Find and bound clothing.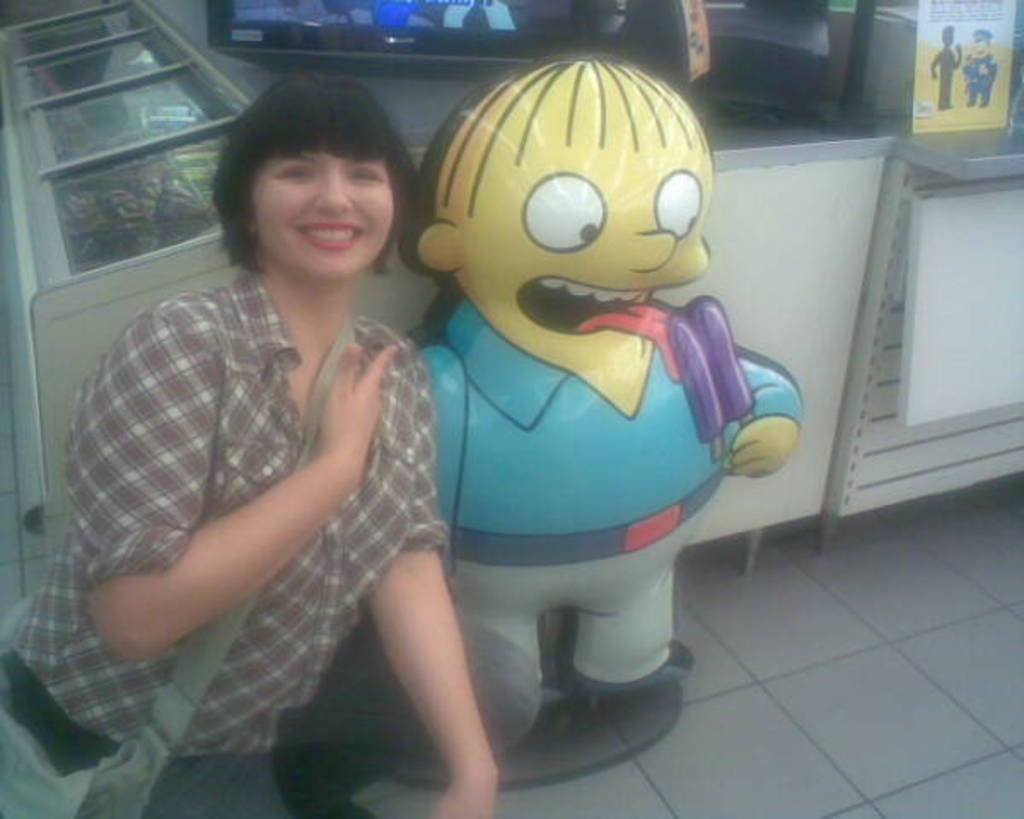
Bound: pyautogui.locateOnScreen(403, 293, 800, 758).
